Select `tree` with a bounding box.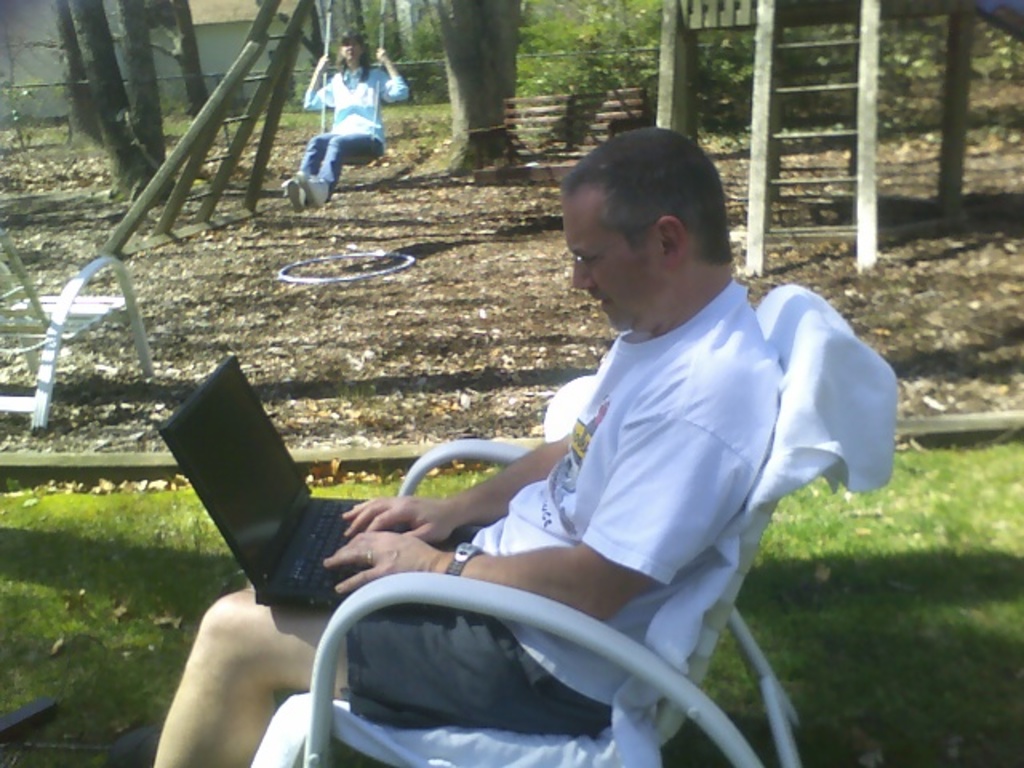
bbox(48, 0, 179, 211).
